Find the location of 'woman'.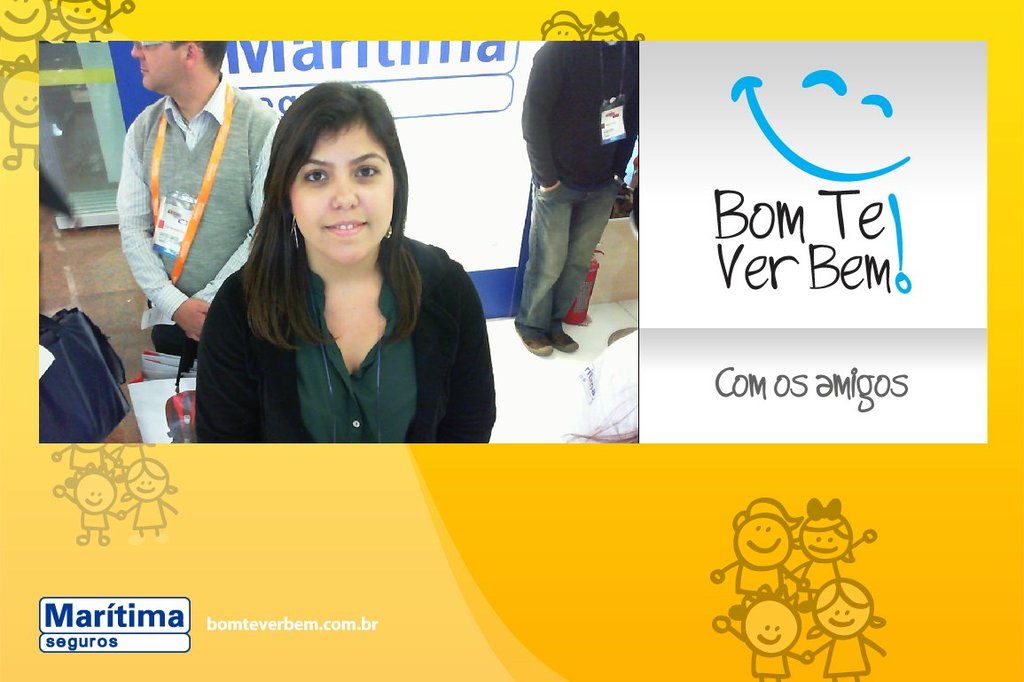
Location: bbox=[176, 80, 490, 473].
